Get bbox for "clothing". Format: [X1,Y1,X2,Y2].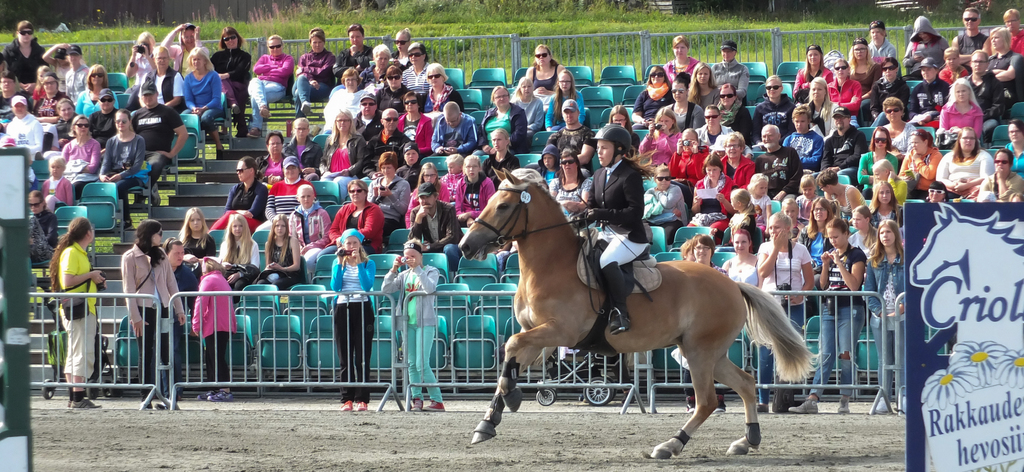
[75,85,106,120].
